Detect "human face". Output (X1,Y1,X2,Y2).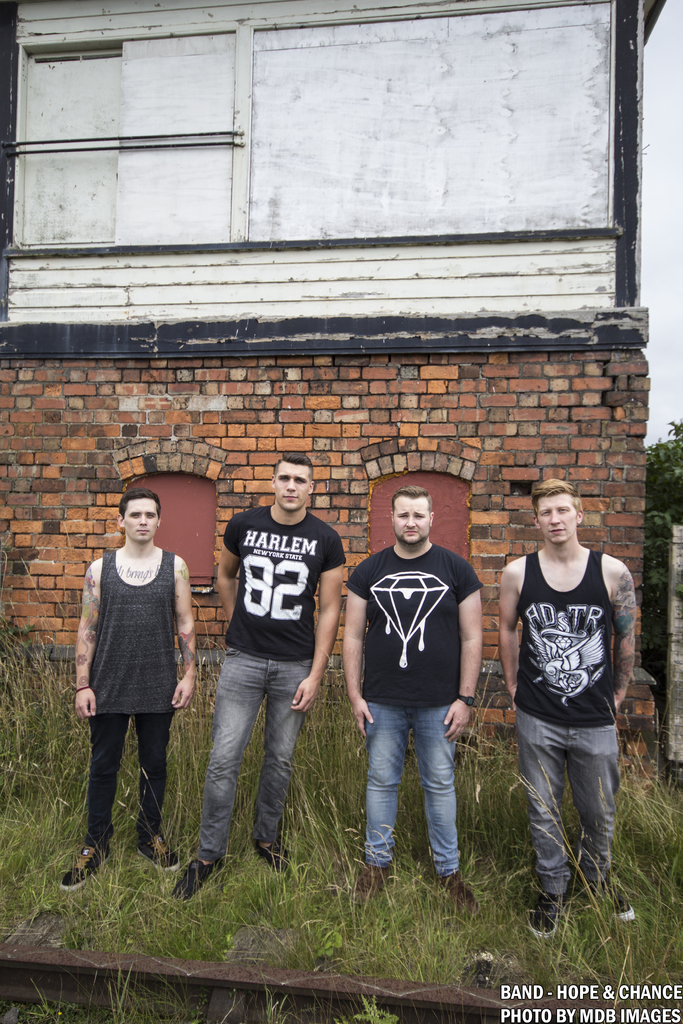
(274,464,310,511).
